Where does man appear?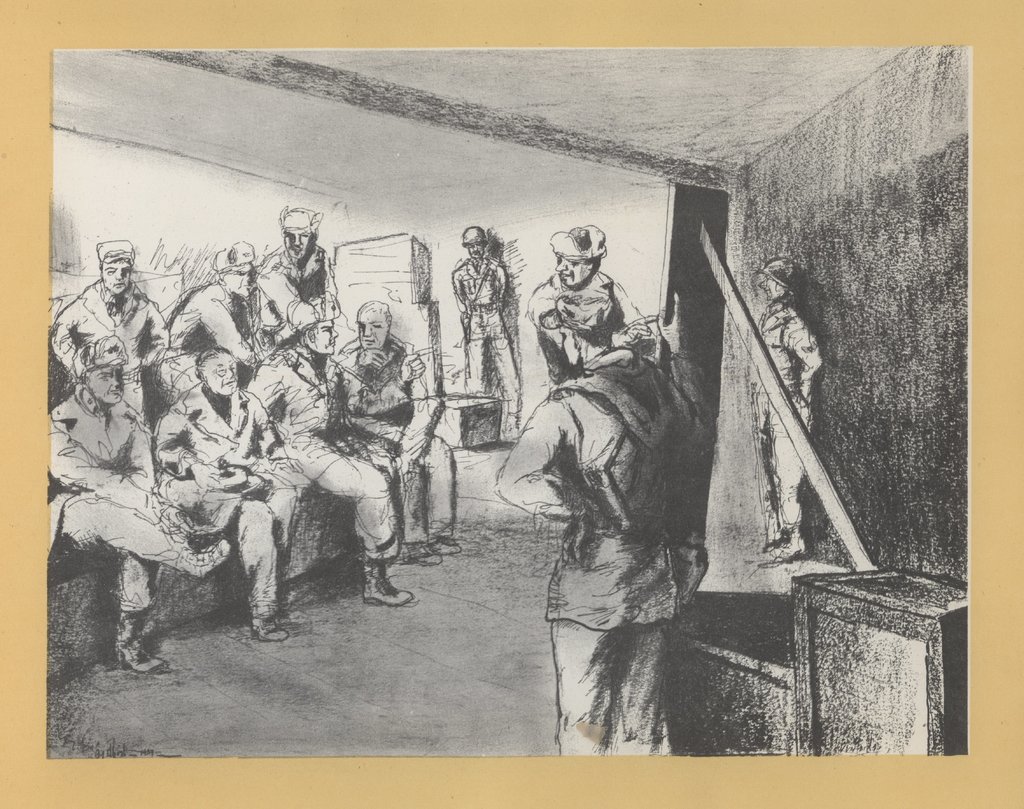
Appears at 142:343:321:639.
